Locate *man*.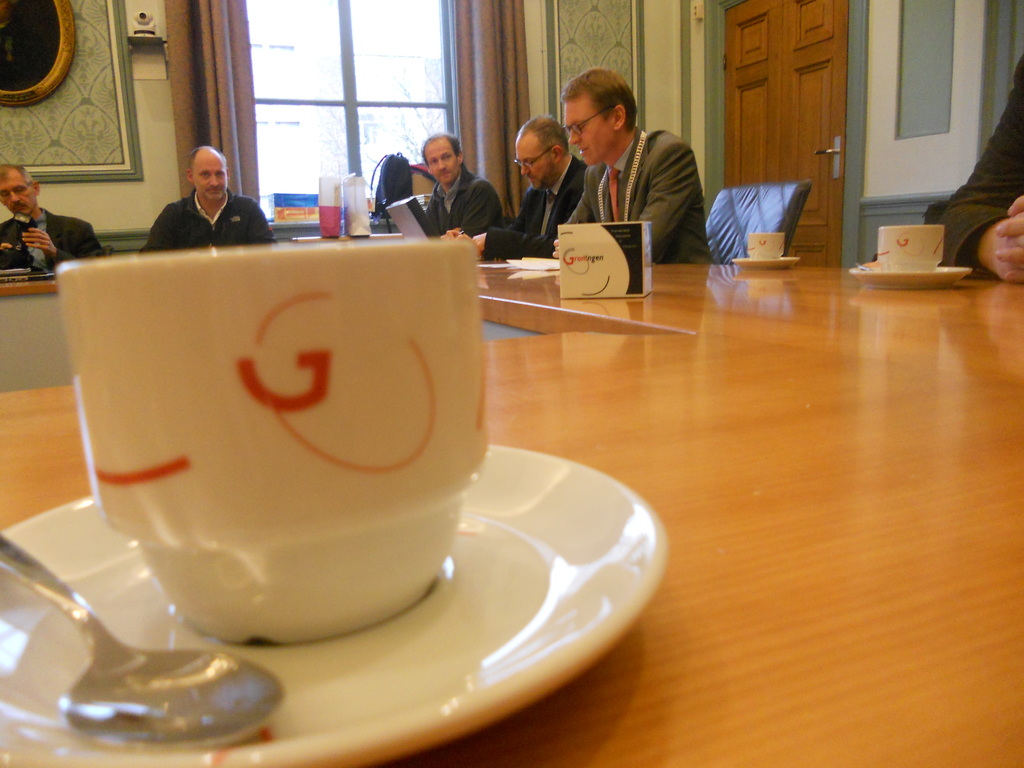
Bounding box: [0, 162, 108, 271].
